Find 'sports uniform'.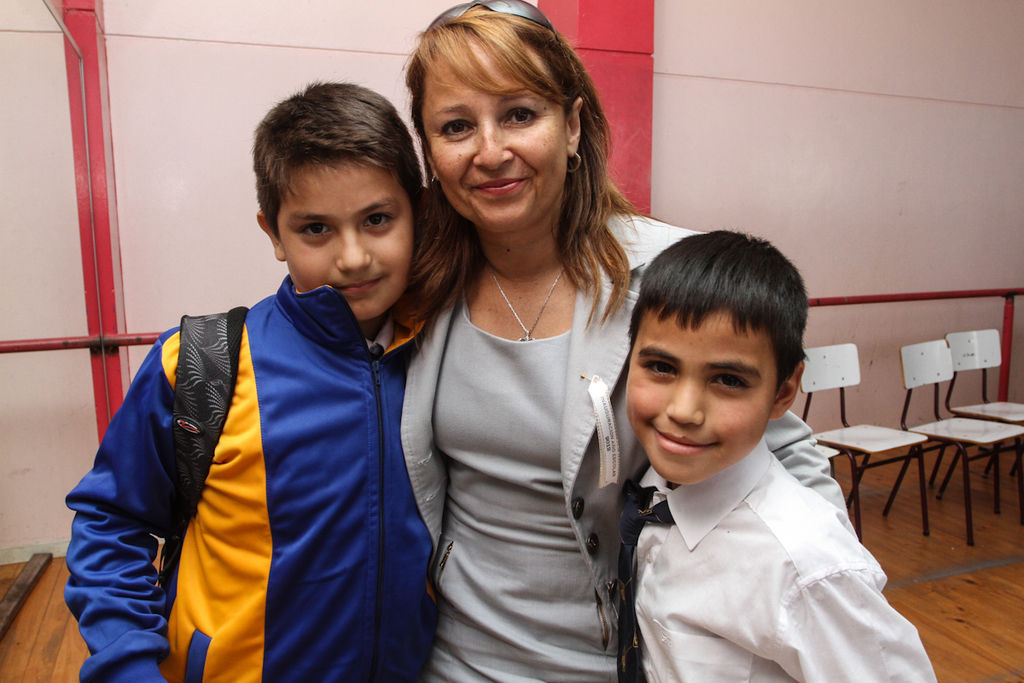
rect(397, 201, 849, 682).
